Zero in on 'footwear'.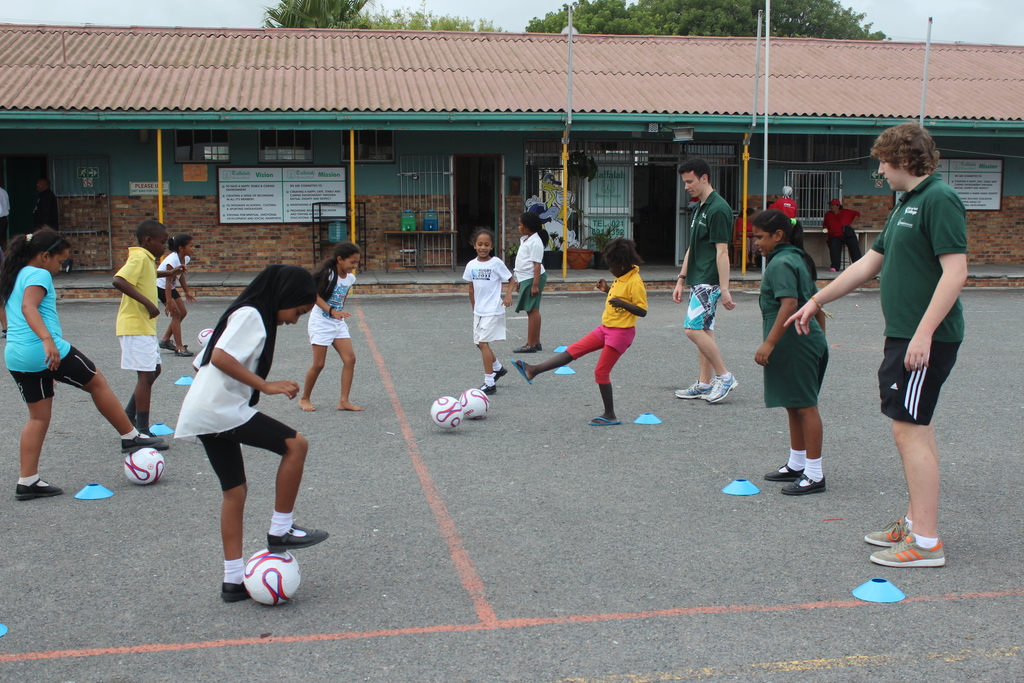
Zeroed in: <bbox>705, 372, 739, 403</bbox>.
